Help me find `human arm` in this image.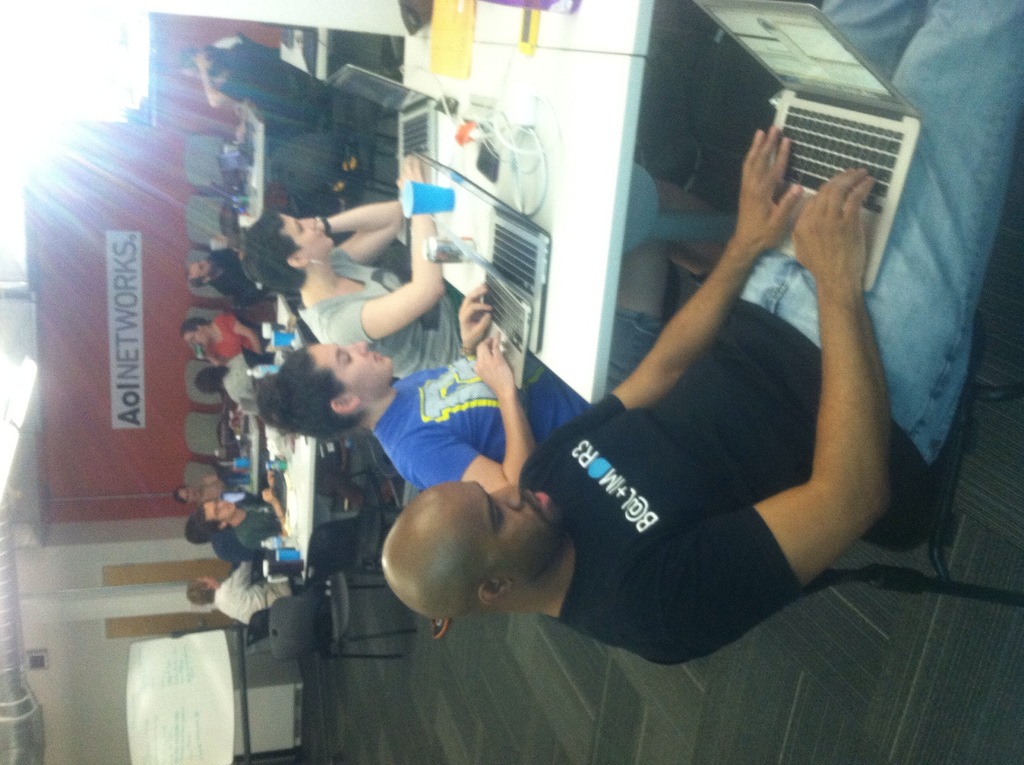
Found it: region(522, 125, 801, 479).
